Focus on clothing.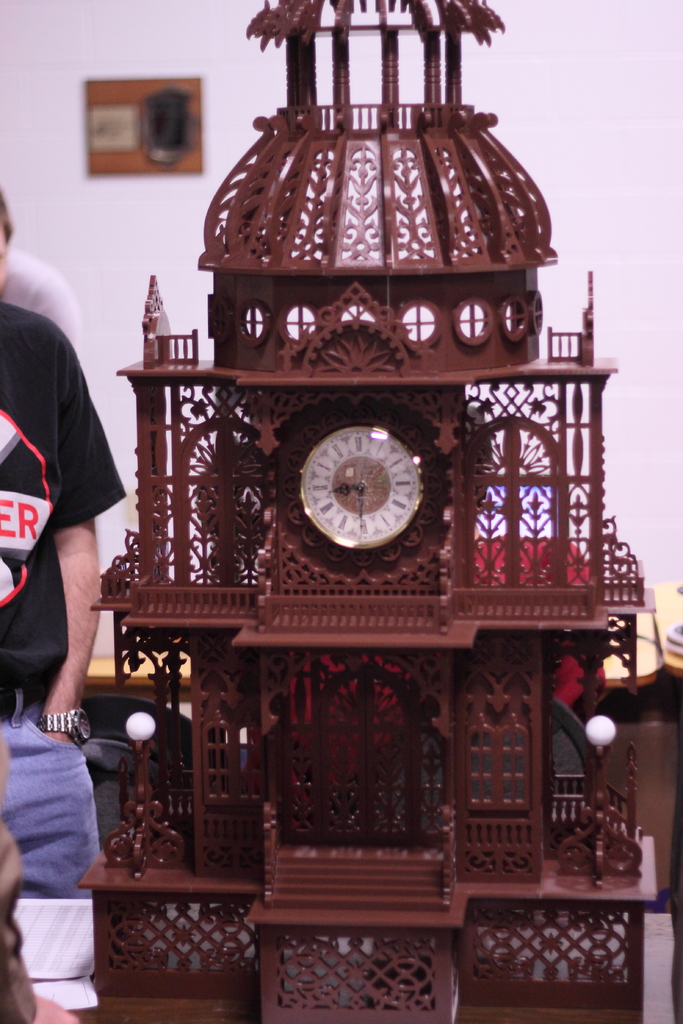
Focused at l=0, t=301, r=128, b=901.
